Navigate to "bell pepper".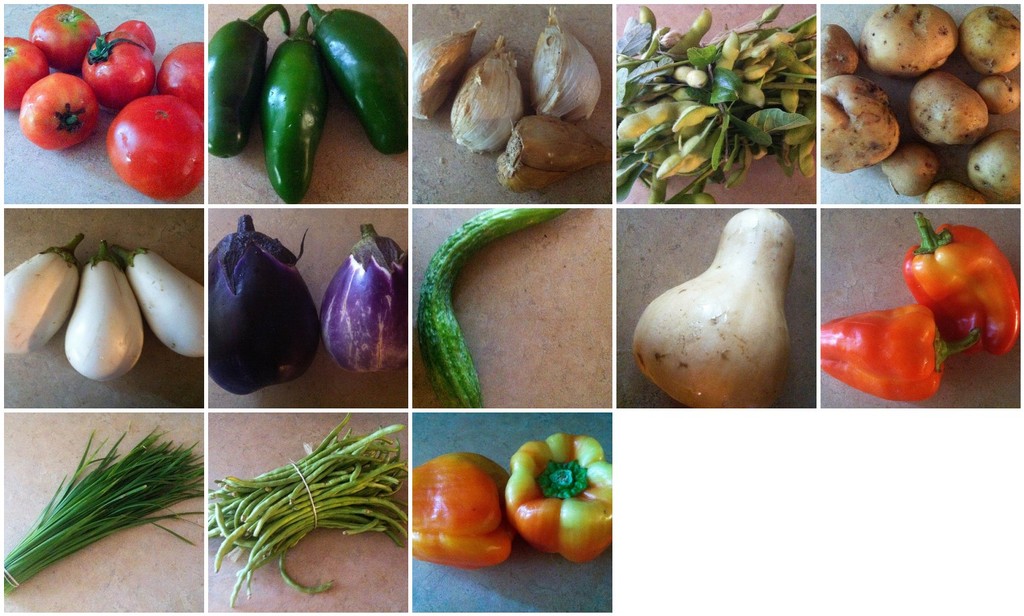
Navigation target: [left=505, top=433, right=615, bottom=564].
